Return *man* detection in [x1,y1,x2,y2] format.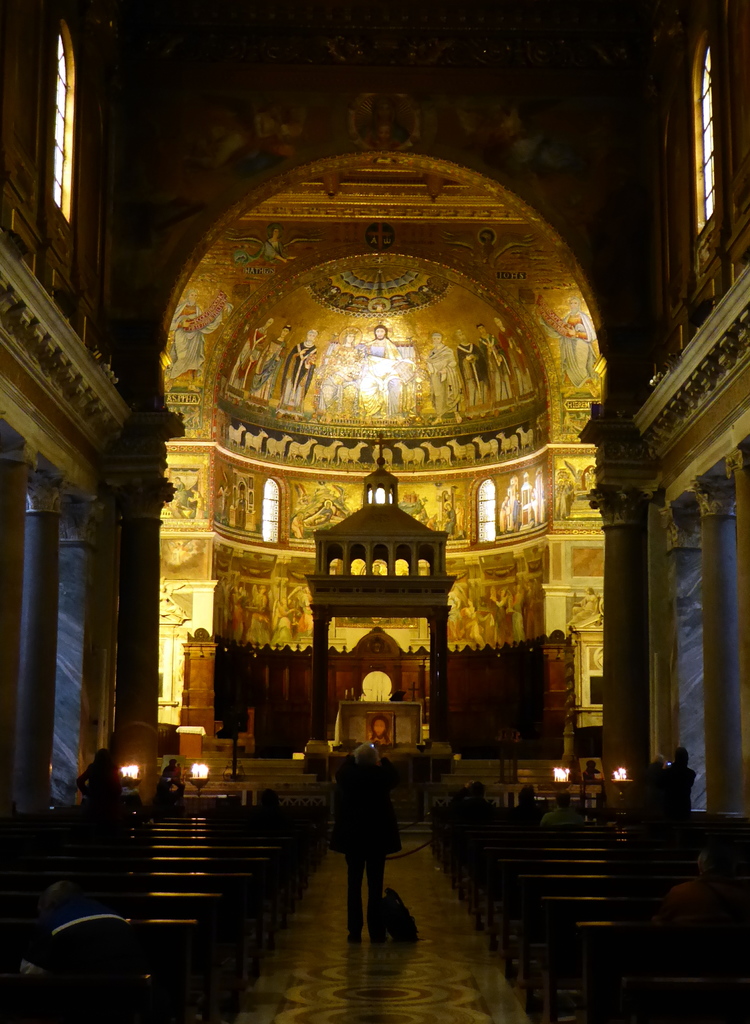
[490,317,543,410].
